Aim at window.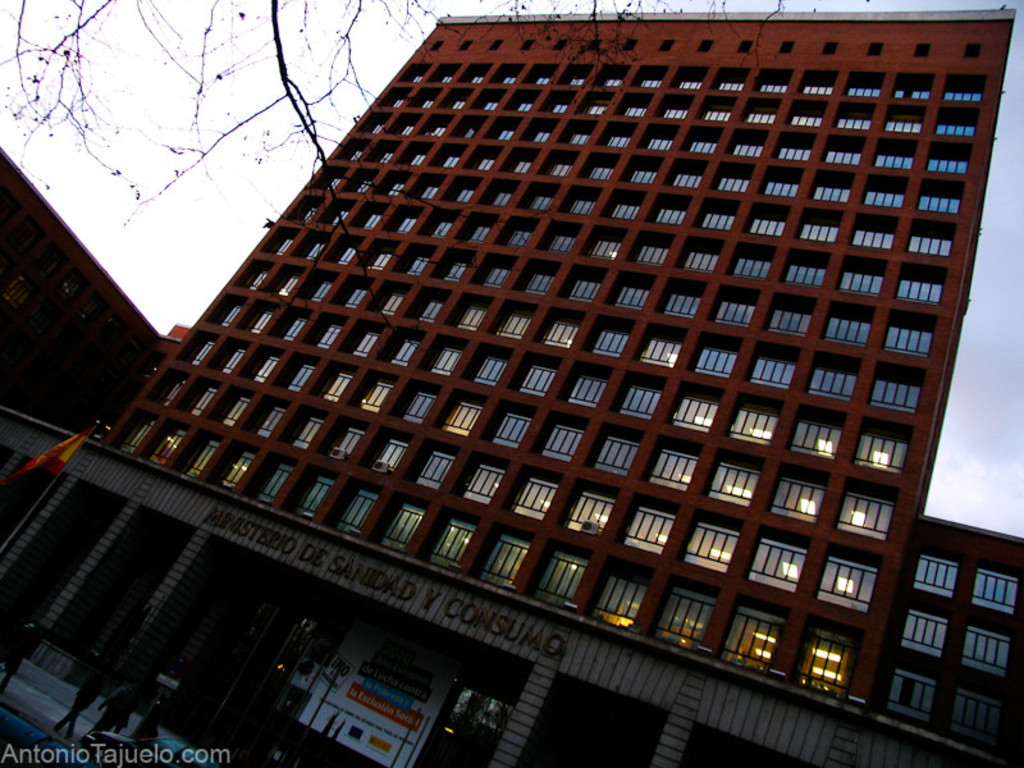
Aimed at (x1=325, y1=426, x2=365, y2=458).
